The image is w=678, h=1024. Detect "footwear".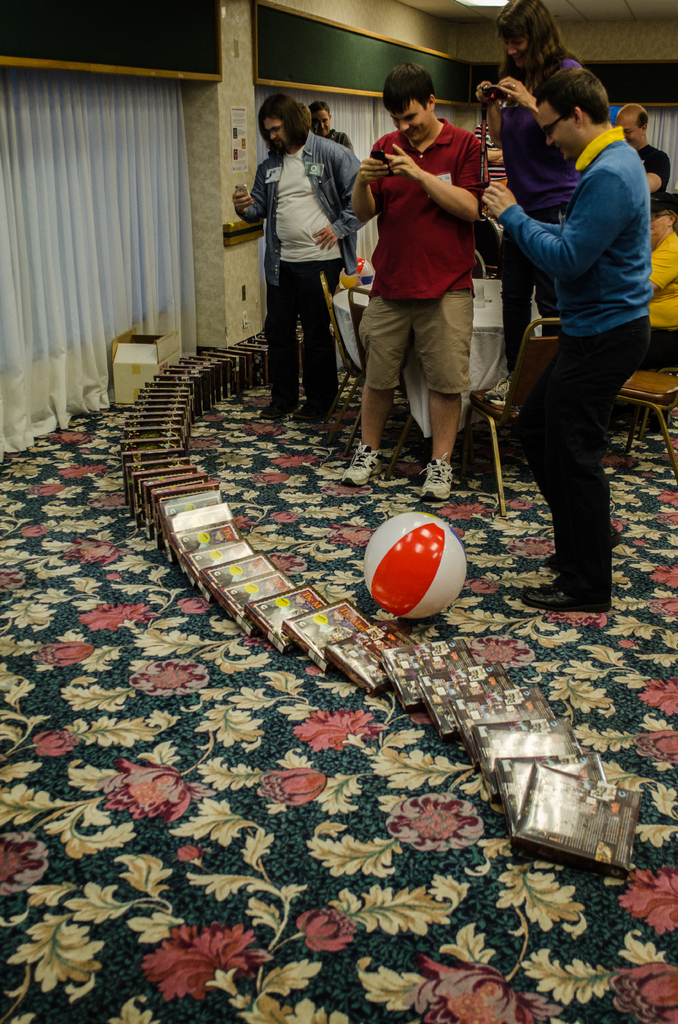
Detection: [335, 442, 388, 485].
